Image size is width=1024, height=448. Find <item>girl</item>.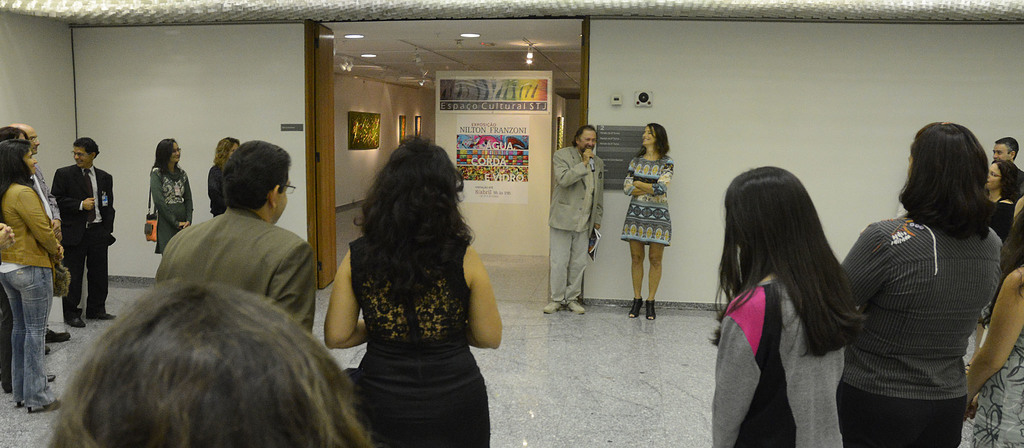
[707,166,869,447].
